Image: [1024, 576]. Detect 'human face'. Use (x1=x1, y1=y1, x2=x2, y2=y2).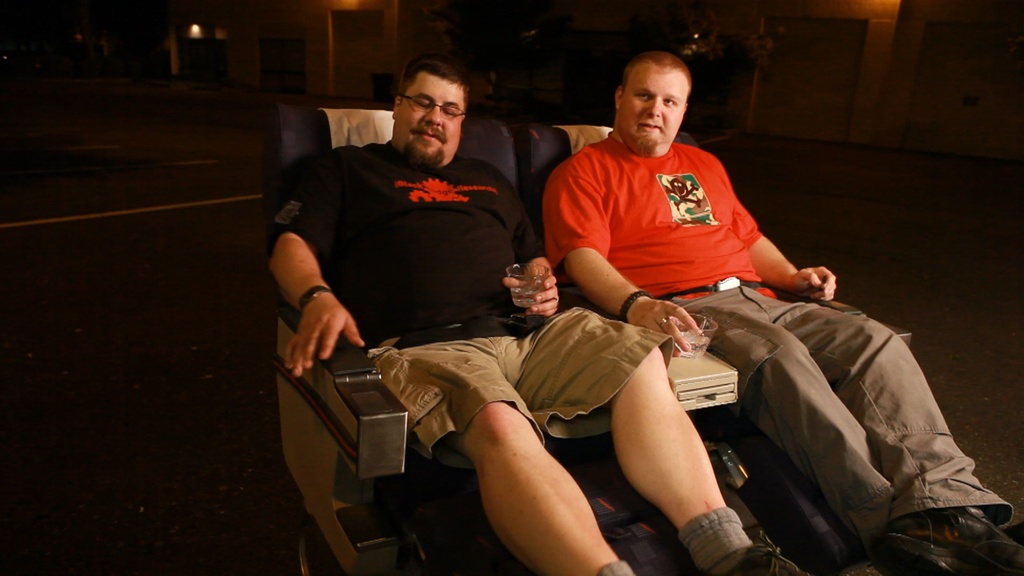
(x1=391, y1=76, x2=463, y2=167).
